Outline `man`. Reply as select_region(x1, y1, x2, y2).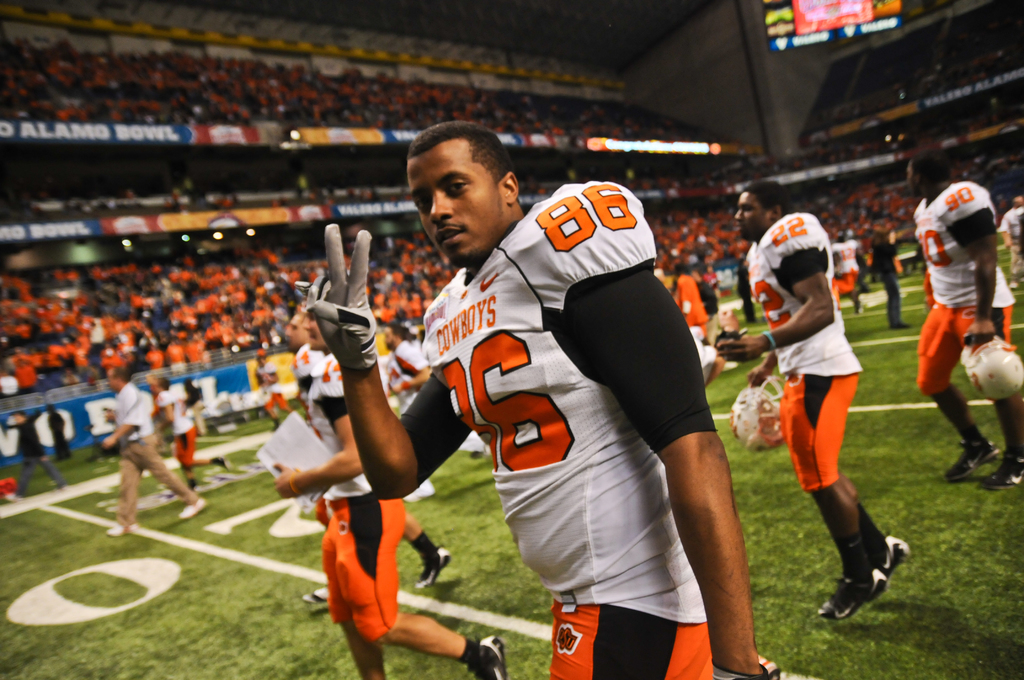
select_region(995, 188, 1023, 291).
